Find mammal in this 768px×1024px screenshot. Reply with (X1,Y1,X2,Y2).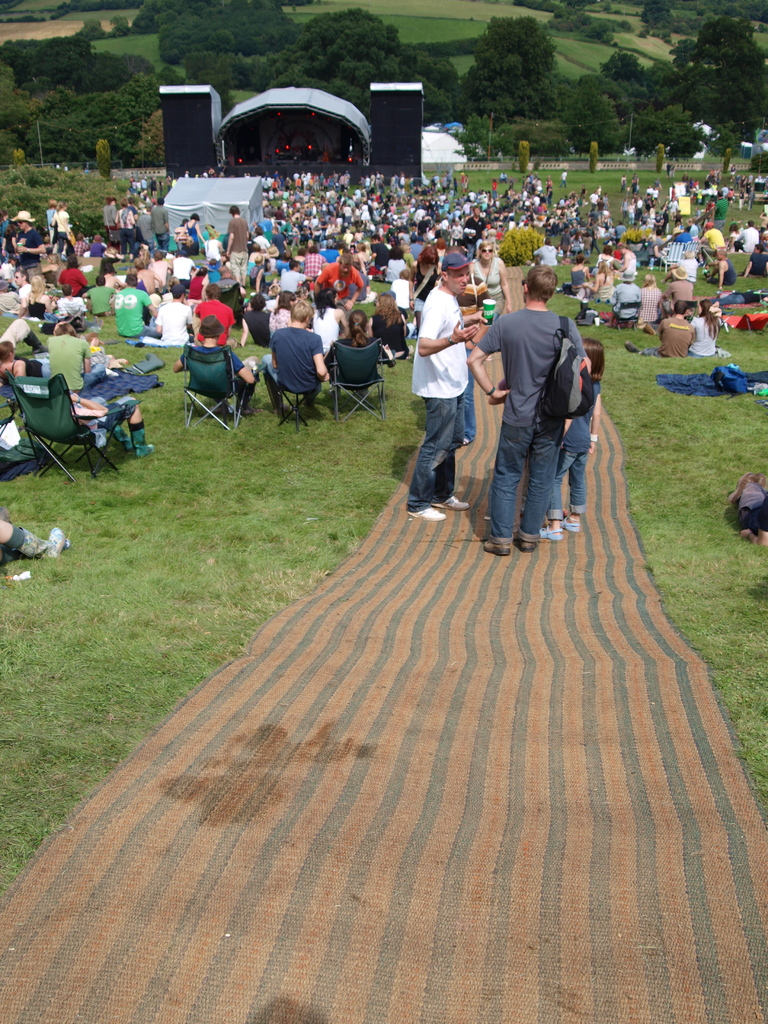
(665,268,693,310).
